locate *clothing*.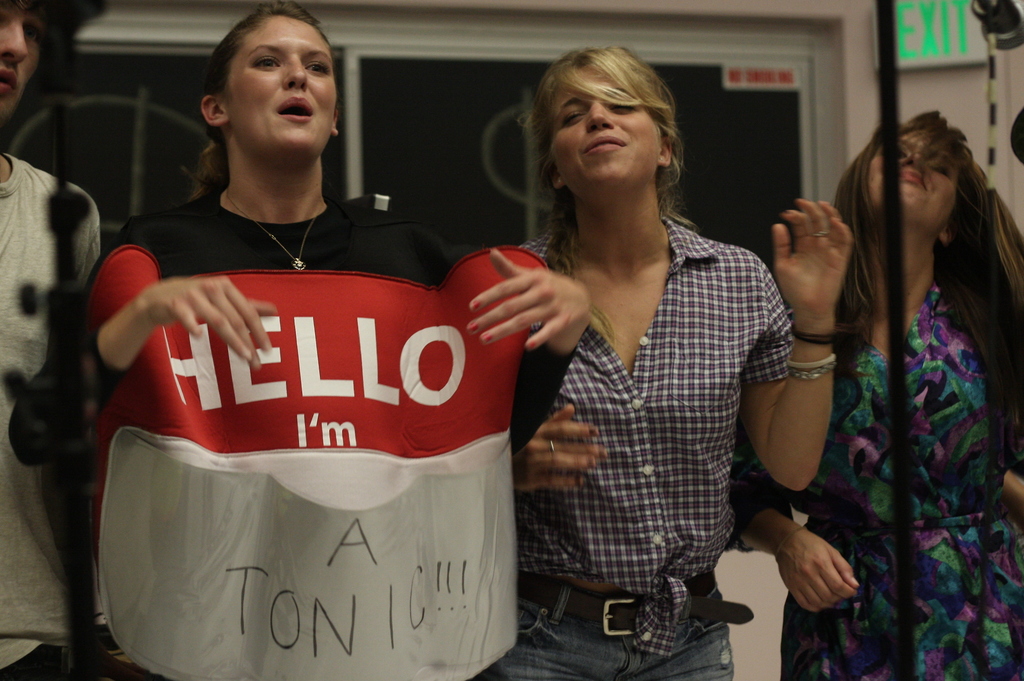
Bounding box: {"left": 779, "top": 275, "right": 1023, "bottom": 680}.
